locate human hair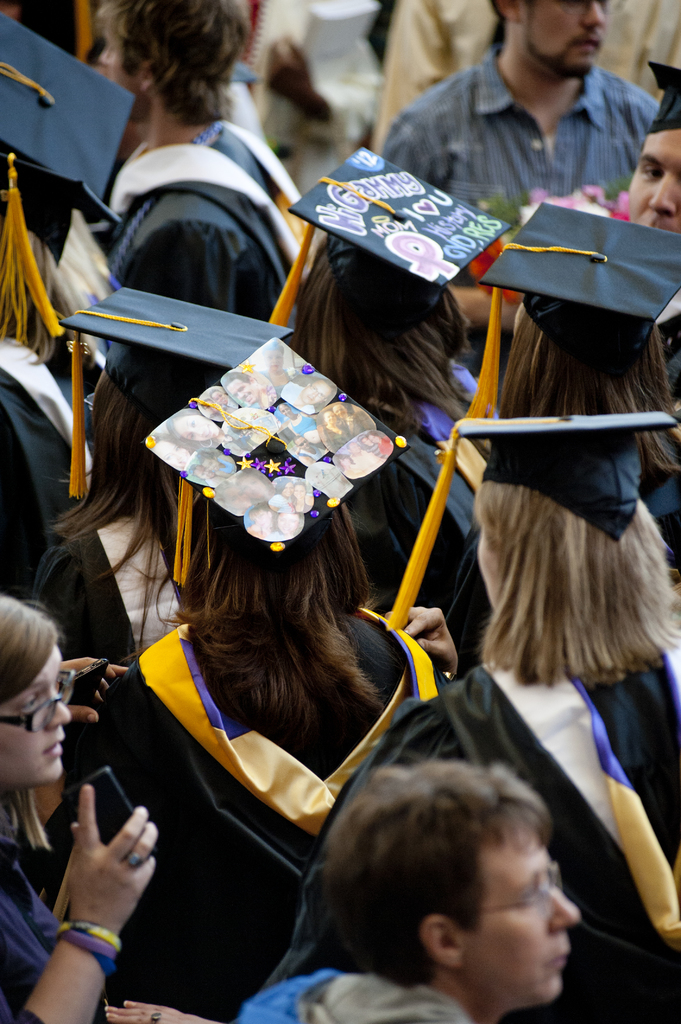
region(293, 239, 470, 440)
